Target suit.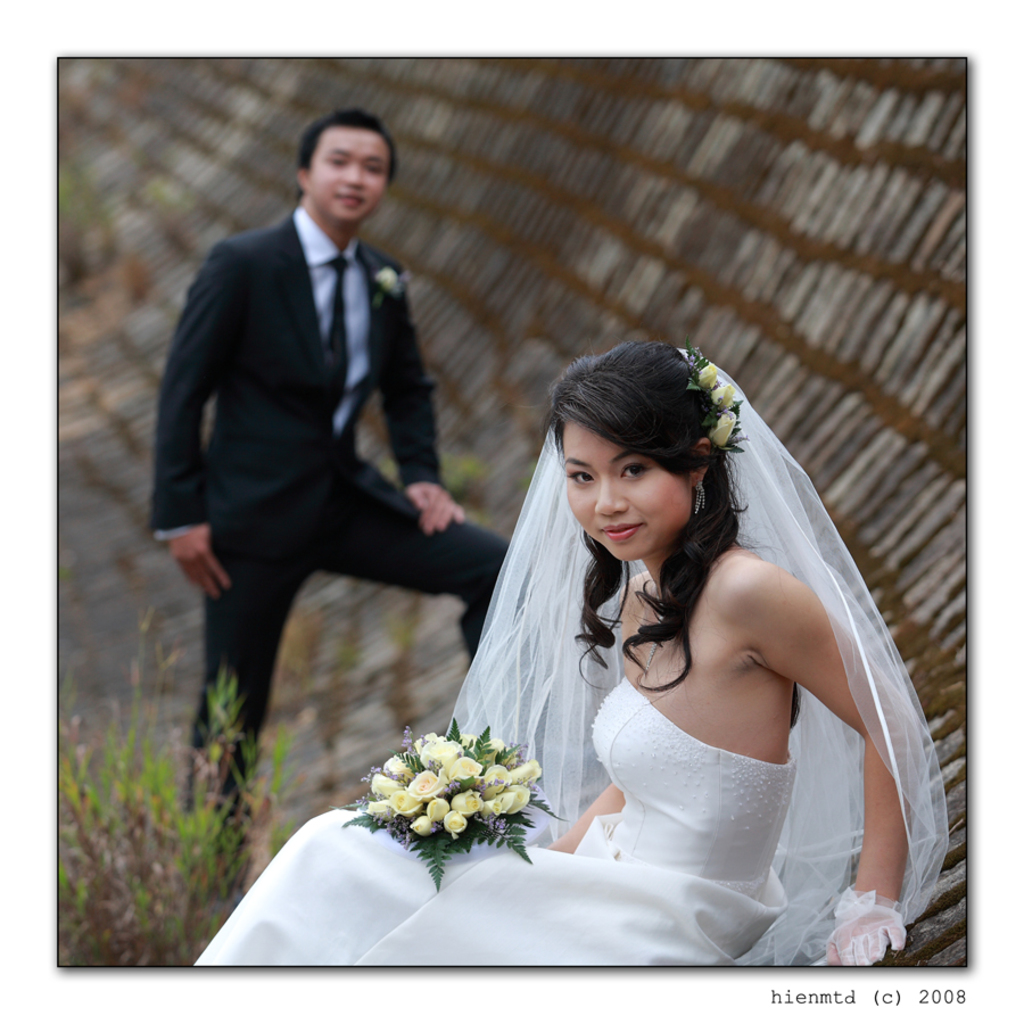
Target region: bbox=[144, 217, 445, 559].
